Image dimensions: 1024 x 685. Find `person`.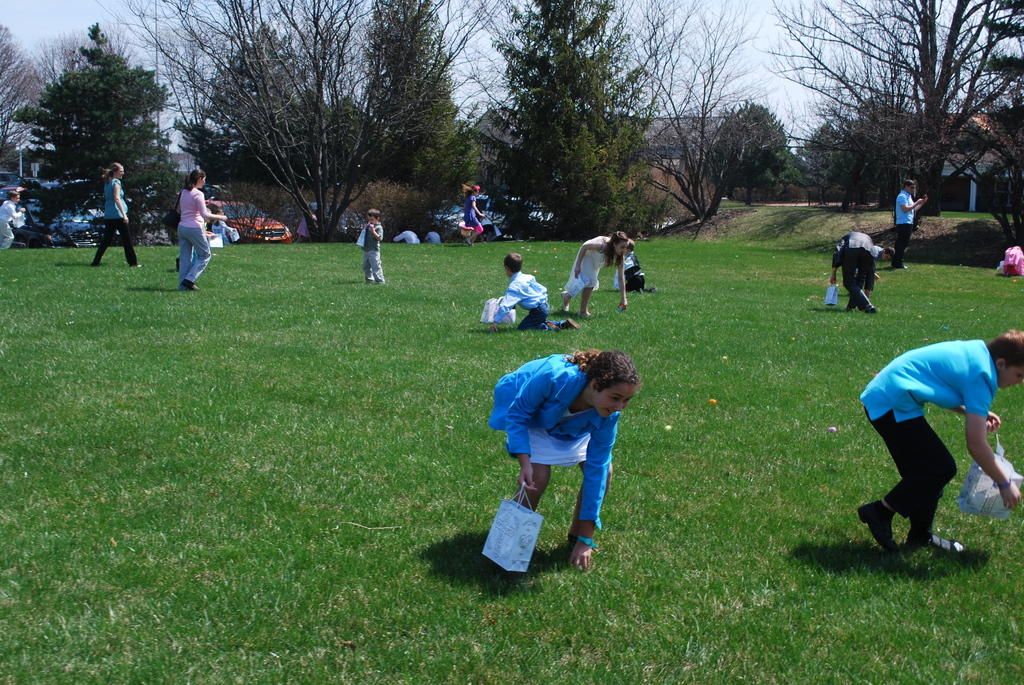
rect(837, 226, 892, 317).
